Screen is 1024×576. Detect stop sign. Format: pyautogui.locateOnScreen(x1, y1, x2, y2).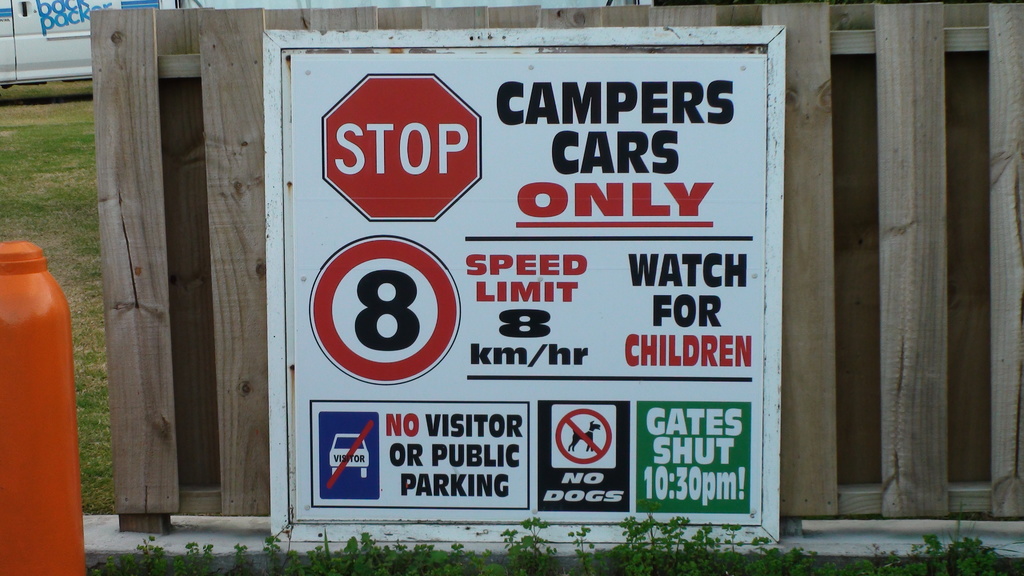
pyautogui.locateOnScreen(320, 71, 484, 225).
